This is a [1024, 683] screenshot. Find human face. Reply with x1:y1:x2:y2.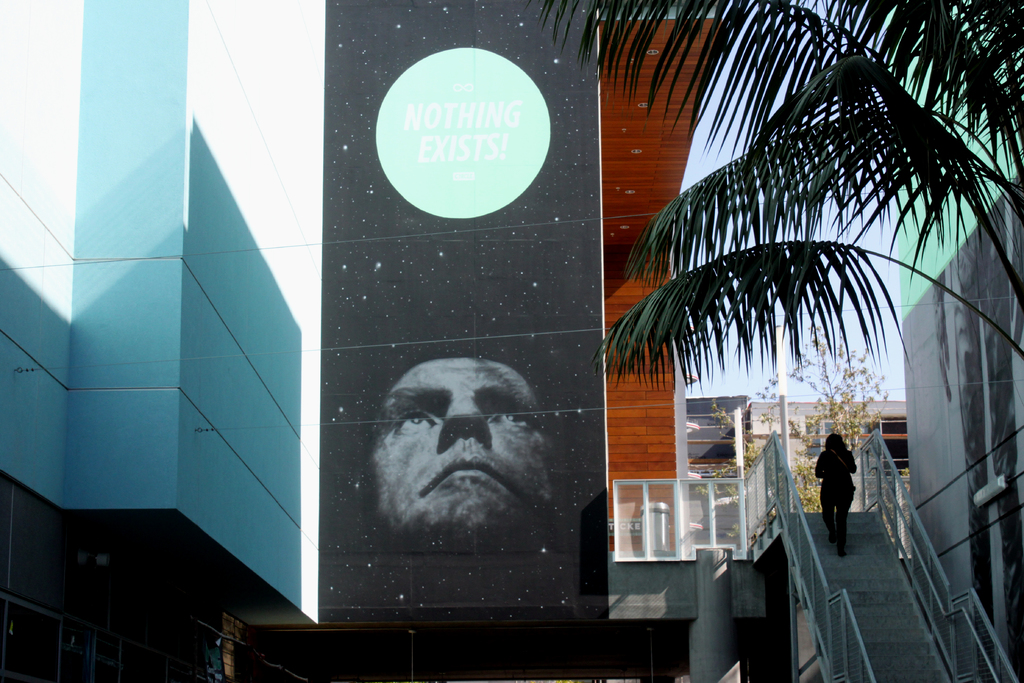
366:348:563:549.
